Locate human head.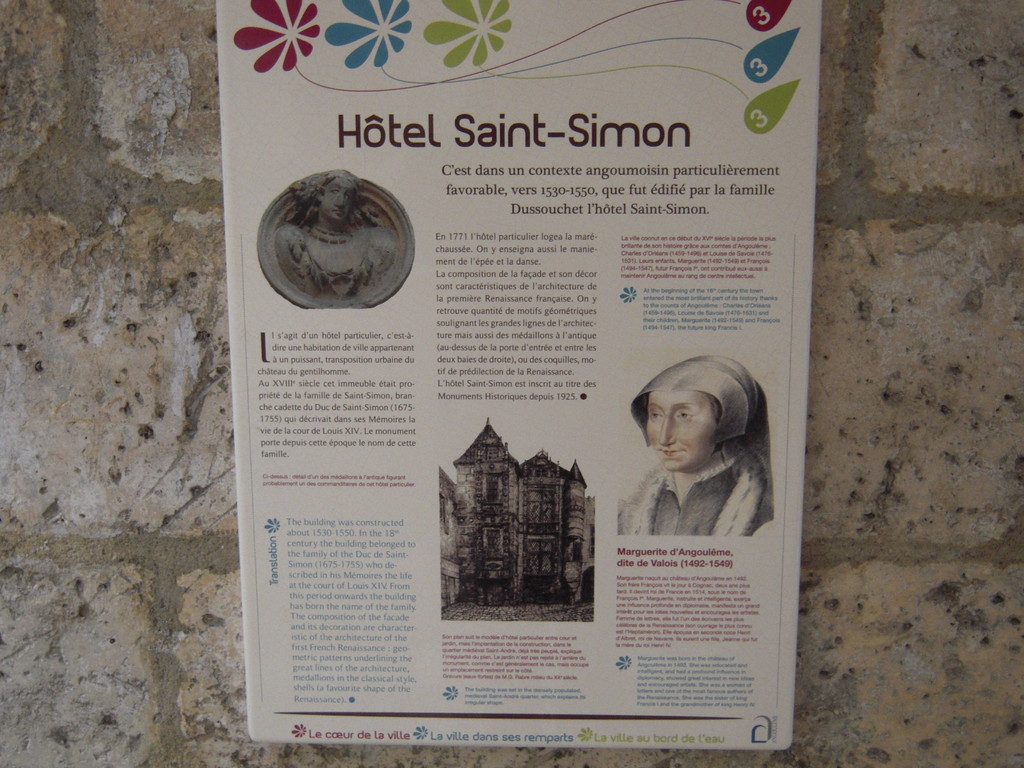
Bounding box: [633, 360, 749, 480].
